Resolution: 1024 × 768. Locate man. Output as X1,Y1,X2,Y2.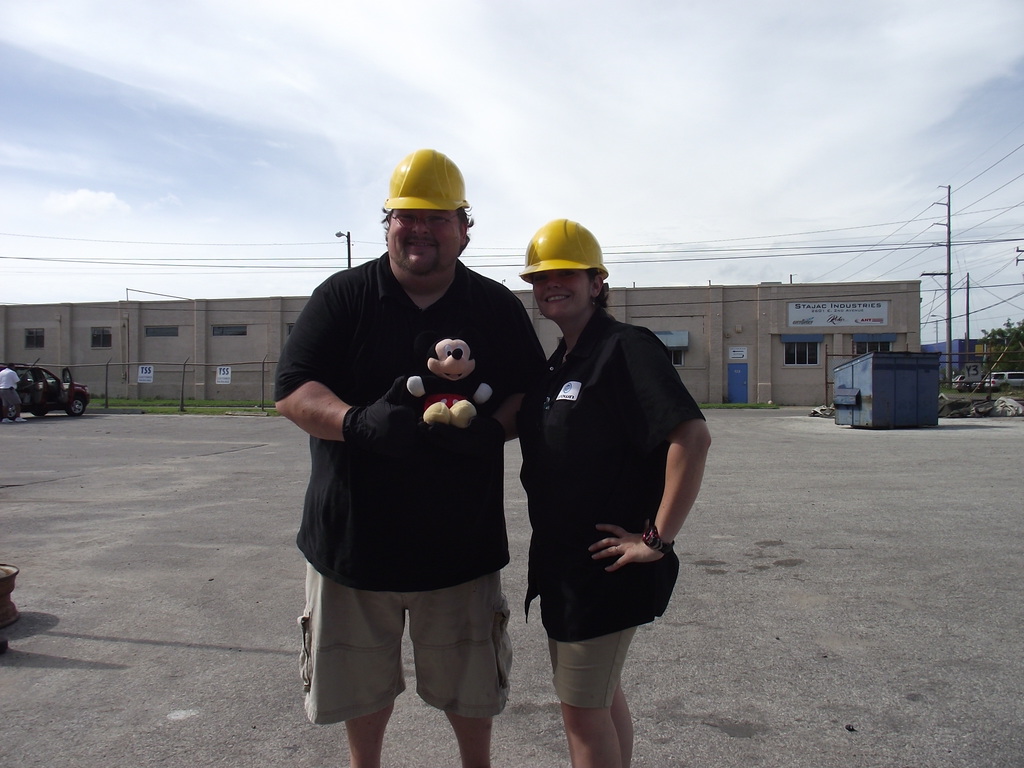
0,362,28,423.
